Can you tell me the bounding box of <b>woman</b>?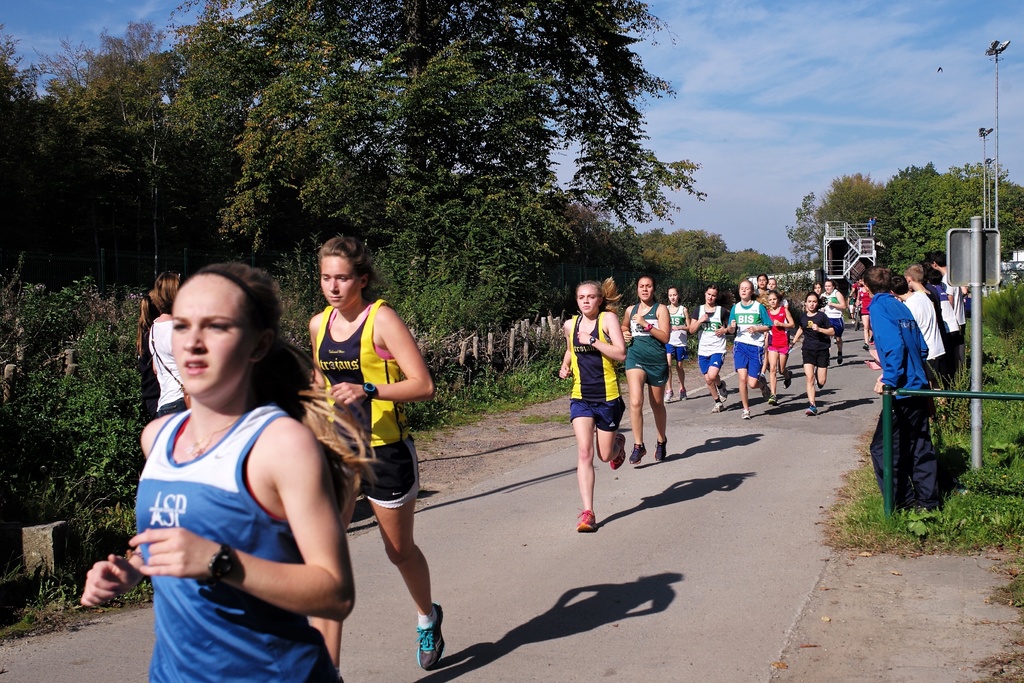
pyautogui.locateOnScreen(135, 295, 160, 425).
